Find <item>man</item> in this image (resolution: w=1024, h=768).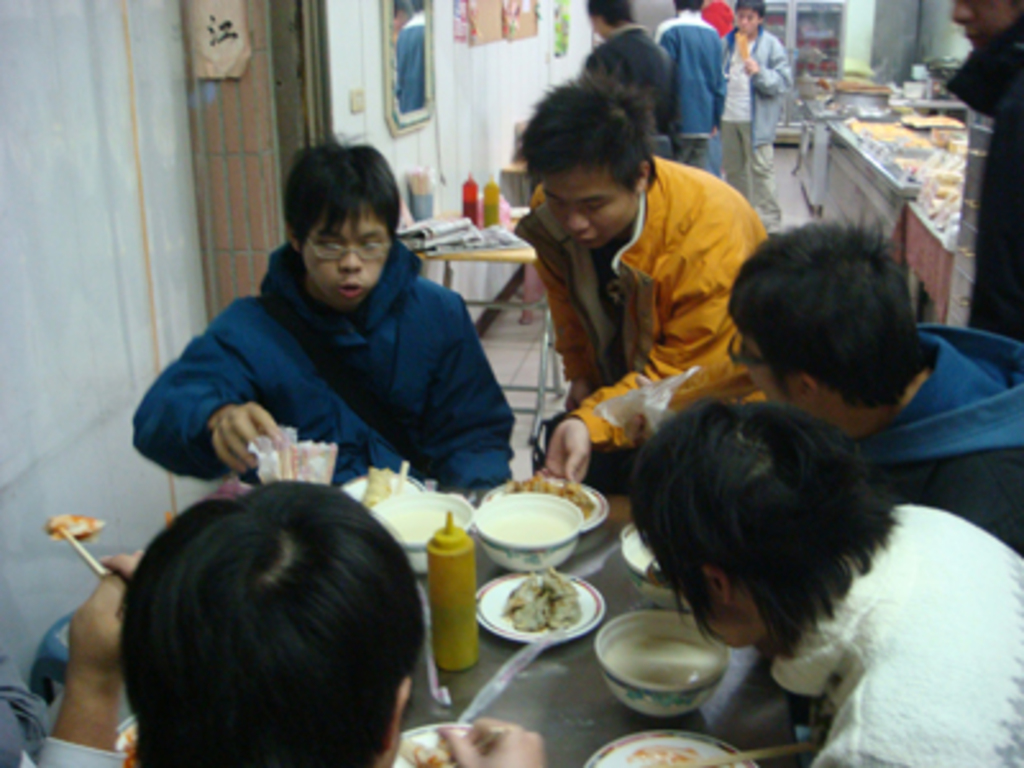
BBox(133, 141, 515, 492).
